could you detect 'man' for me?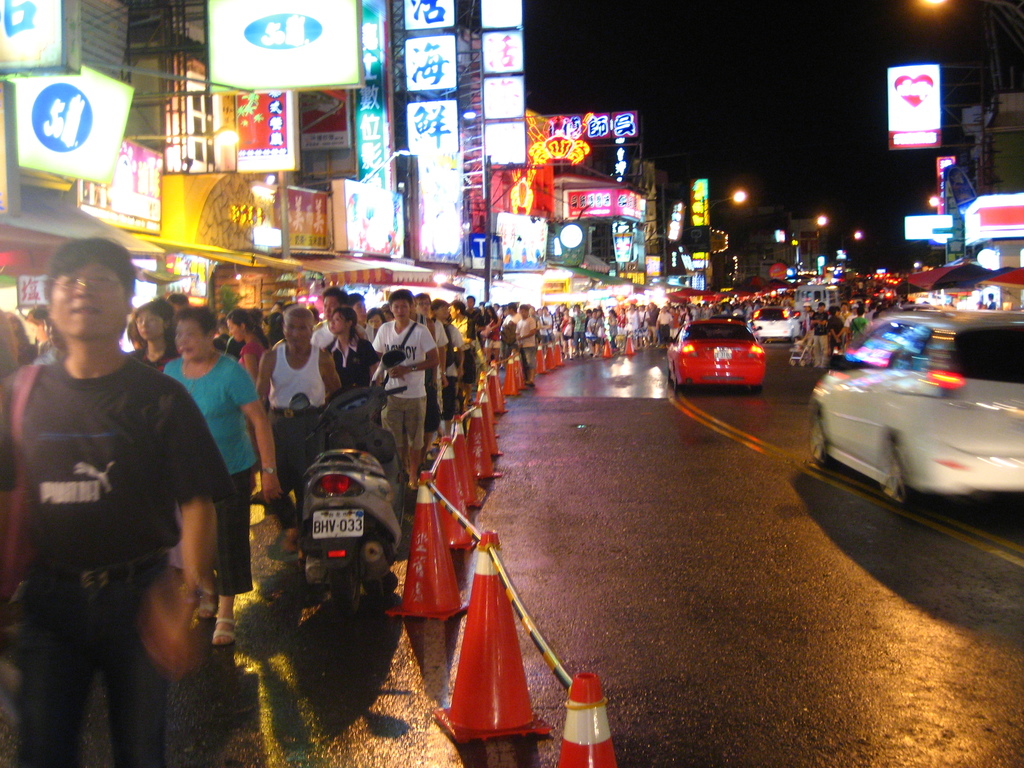
Detection result: 806/299/829/374.
